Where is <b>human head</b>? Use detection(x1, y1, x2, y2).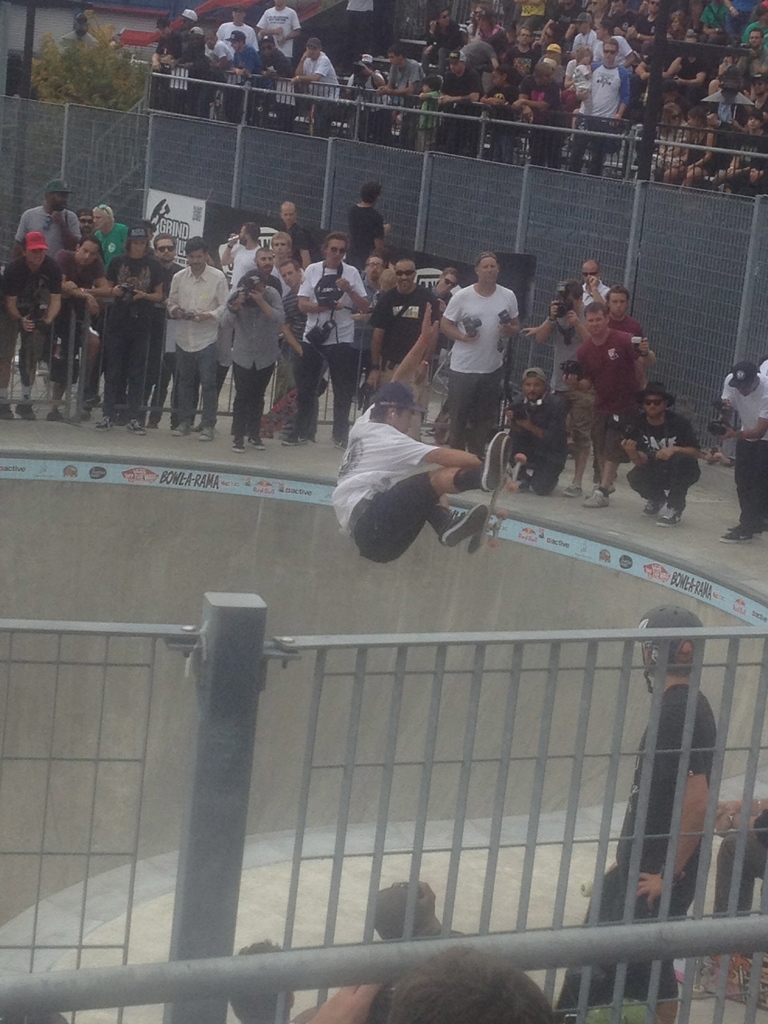
detection(445, 49, 468, 76).
